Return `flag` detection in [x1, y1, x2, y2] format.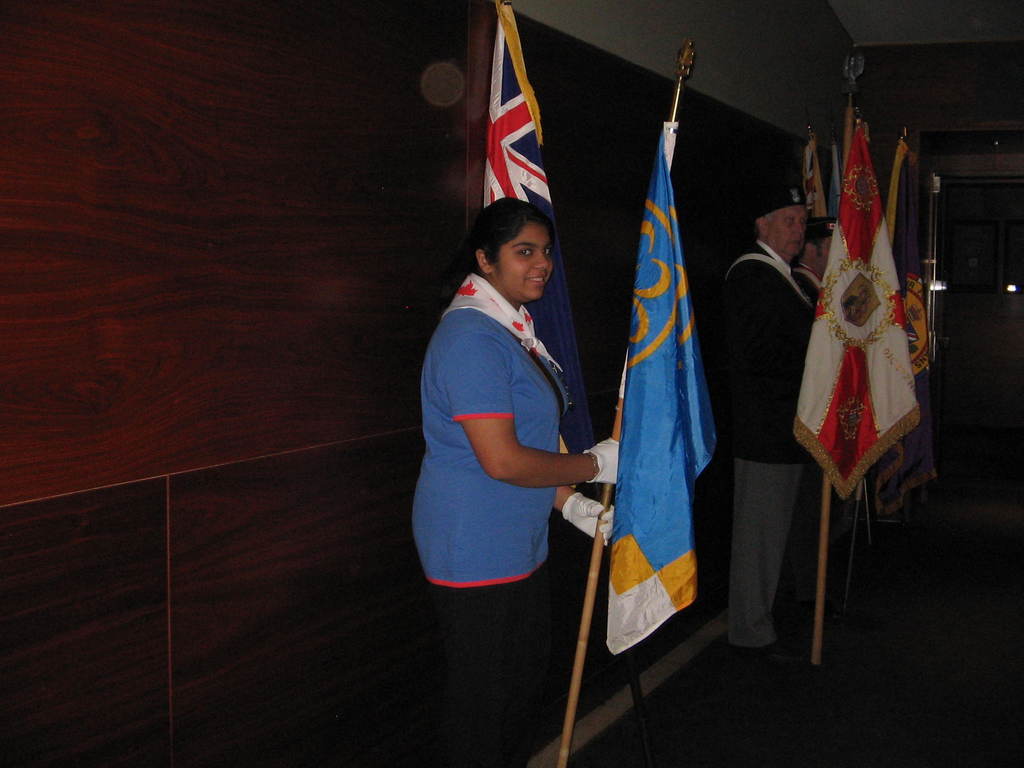
[602, 46, 717, 686].
